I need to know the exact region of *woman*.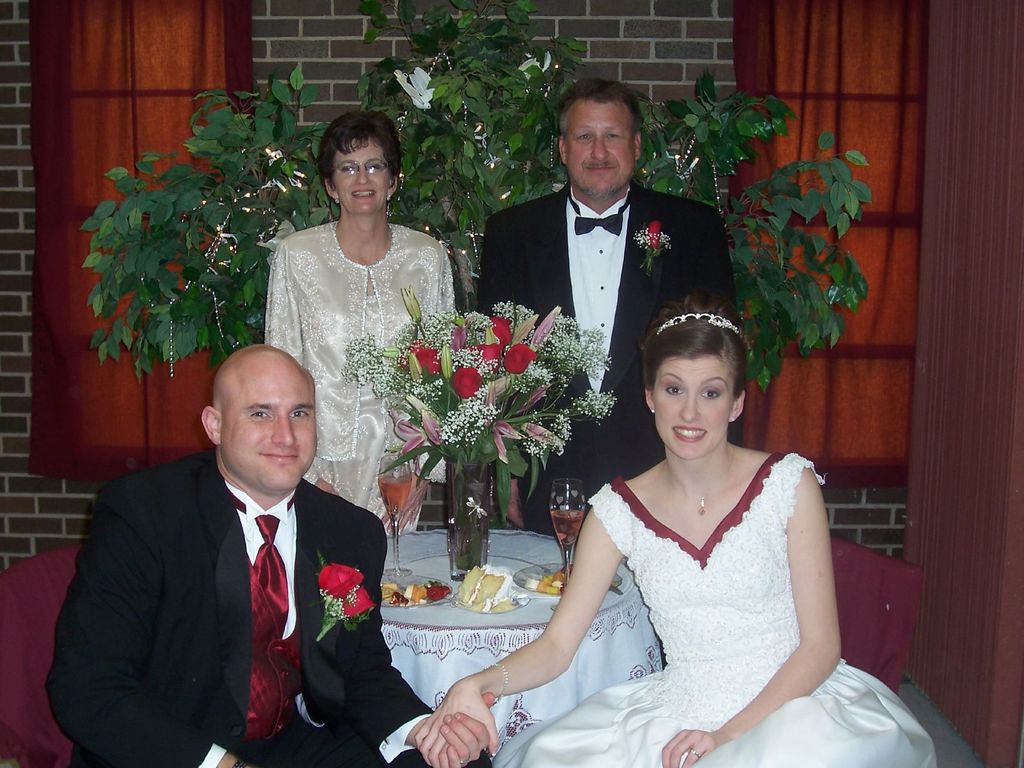
Region: rect(252, 103, 461, 532).
